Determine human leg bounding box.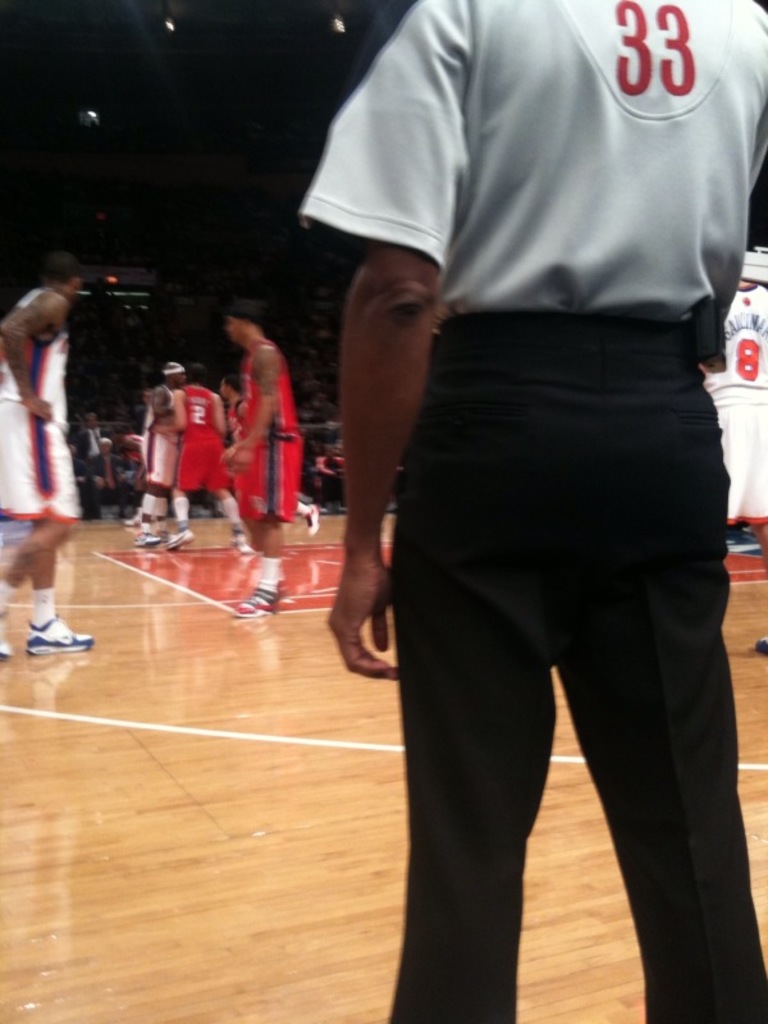
Determined: <box>143,484,157,544</box>.
